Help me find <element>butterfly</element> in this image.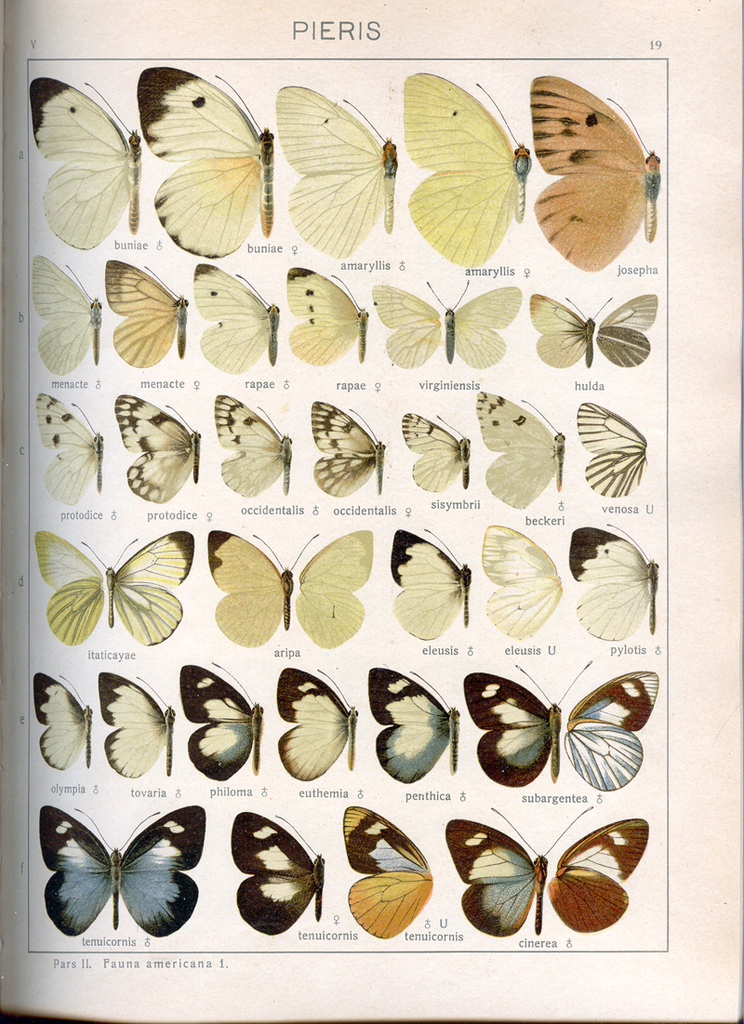
Found it: {"left": 98, "top": 255, "right": 192, "bottom": 370}.
